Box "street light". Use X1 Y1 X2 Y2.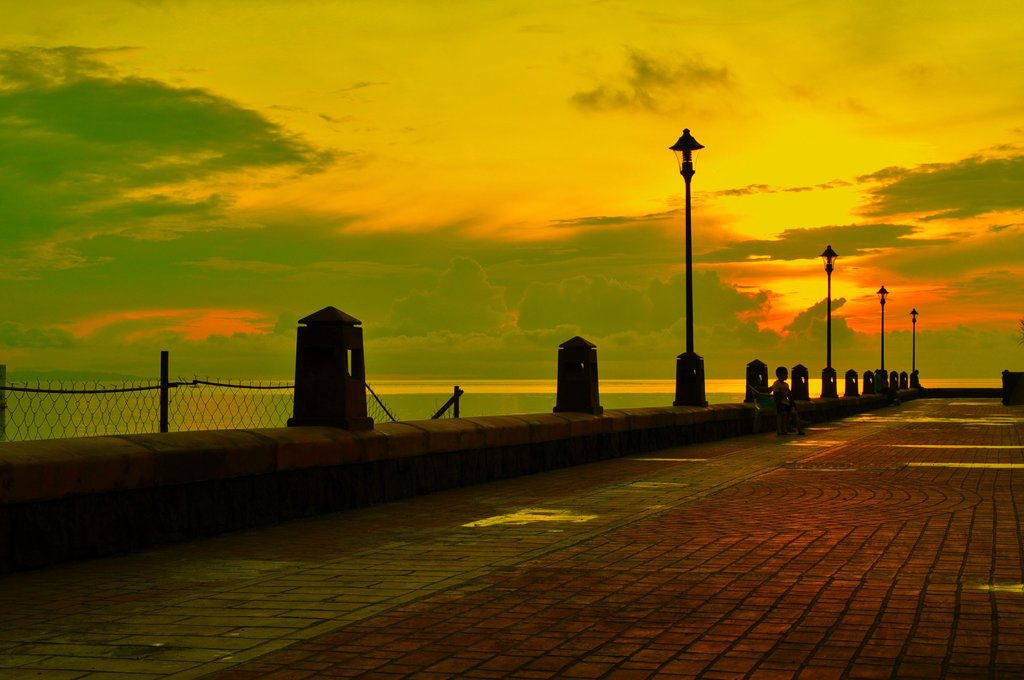
909 308 920 385.
